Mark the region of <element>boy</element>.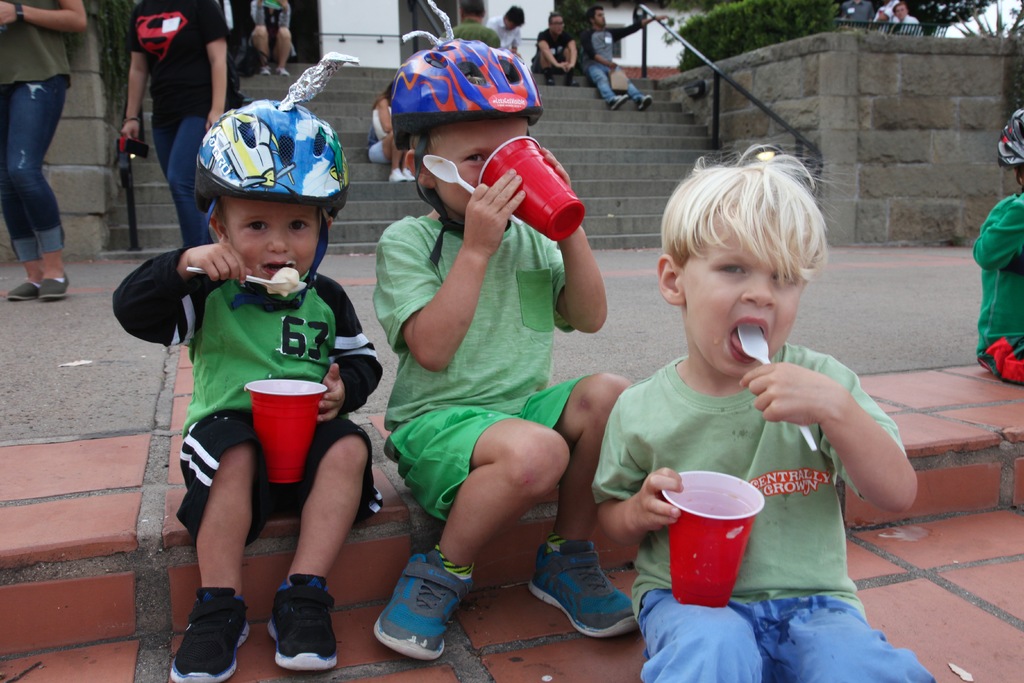
Region: 150, 102, 412, 657.
